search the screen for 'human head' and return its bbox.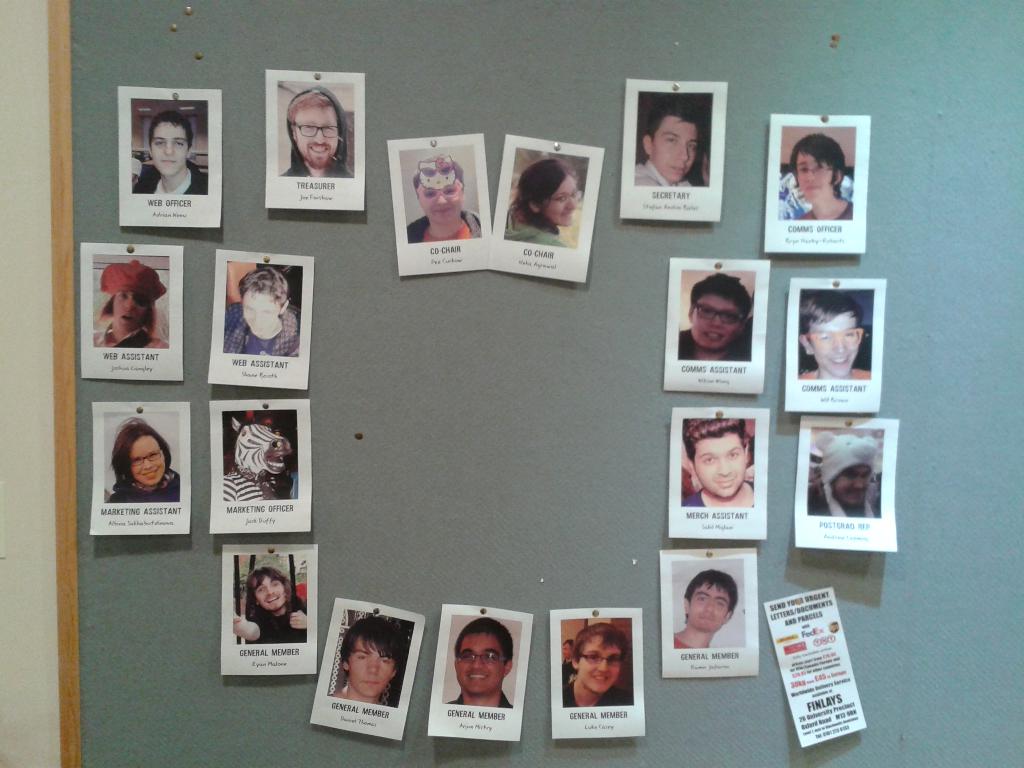
Found: pyautogui.locateOnScreen(144, 115, 191, 179).
